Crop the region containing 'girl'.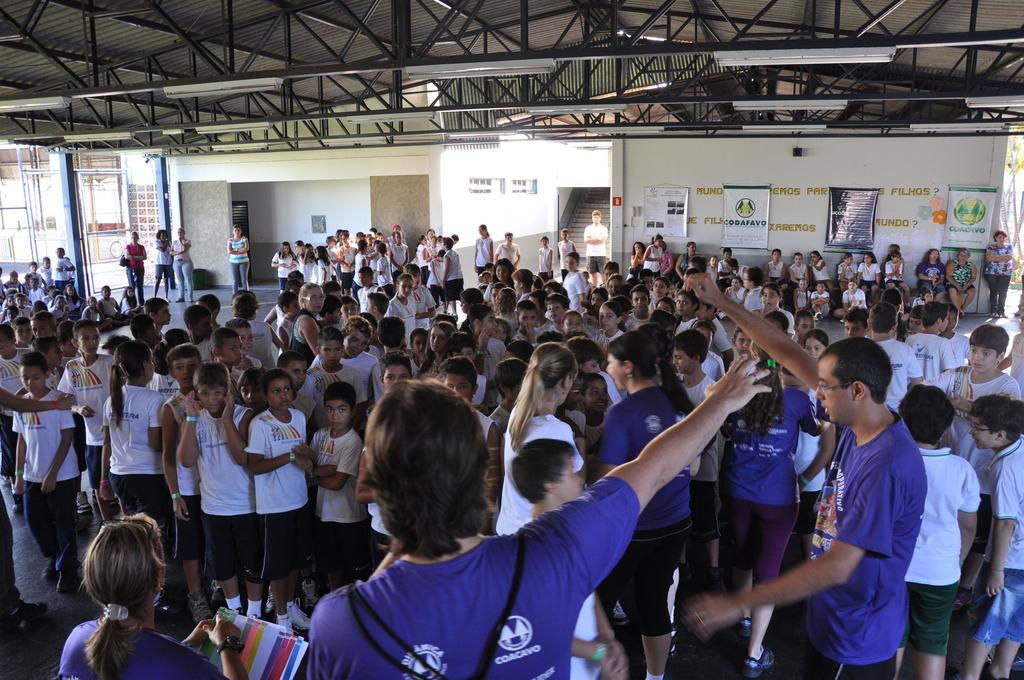
Crop region: 148, 346, 198, 522.
